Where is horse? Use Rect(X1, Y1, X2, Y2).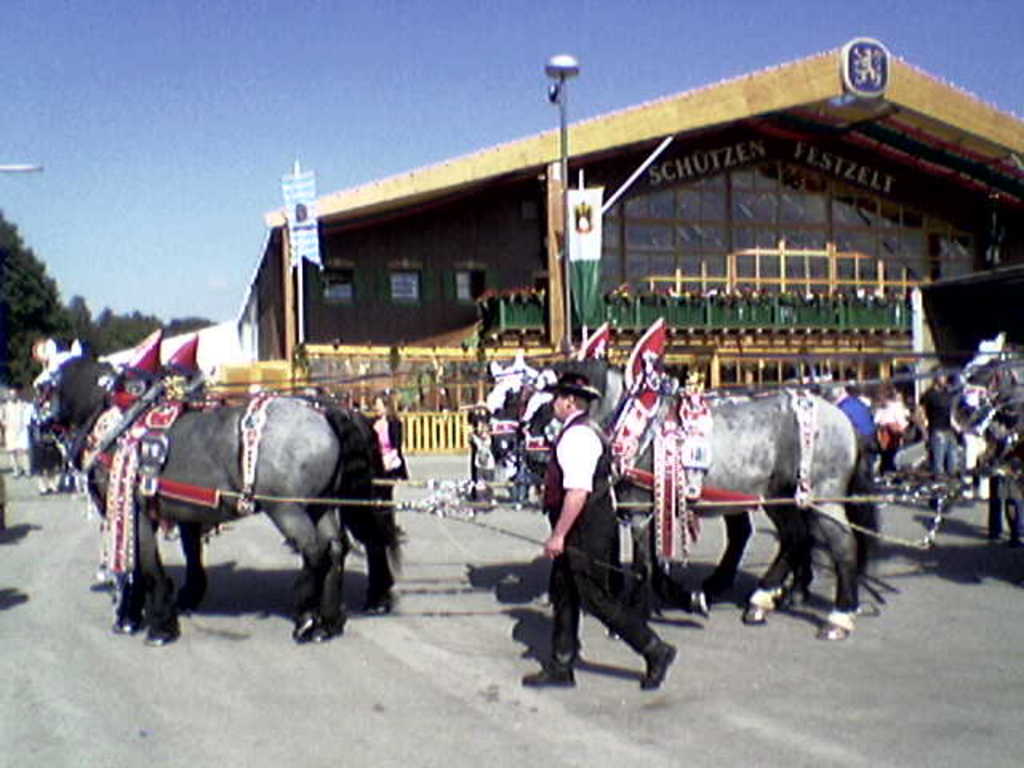
Rect(517, 346, 882, 642).
